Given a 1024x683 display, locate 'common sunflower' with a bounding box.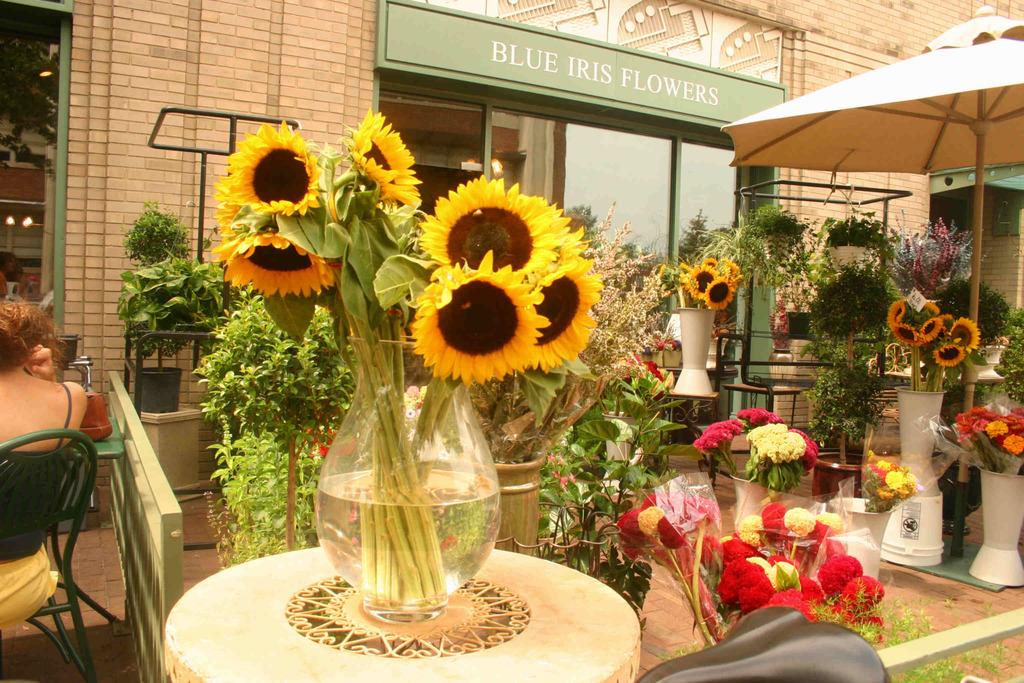
Located: [522, 248, 596, 365].
